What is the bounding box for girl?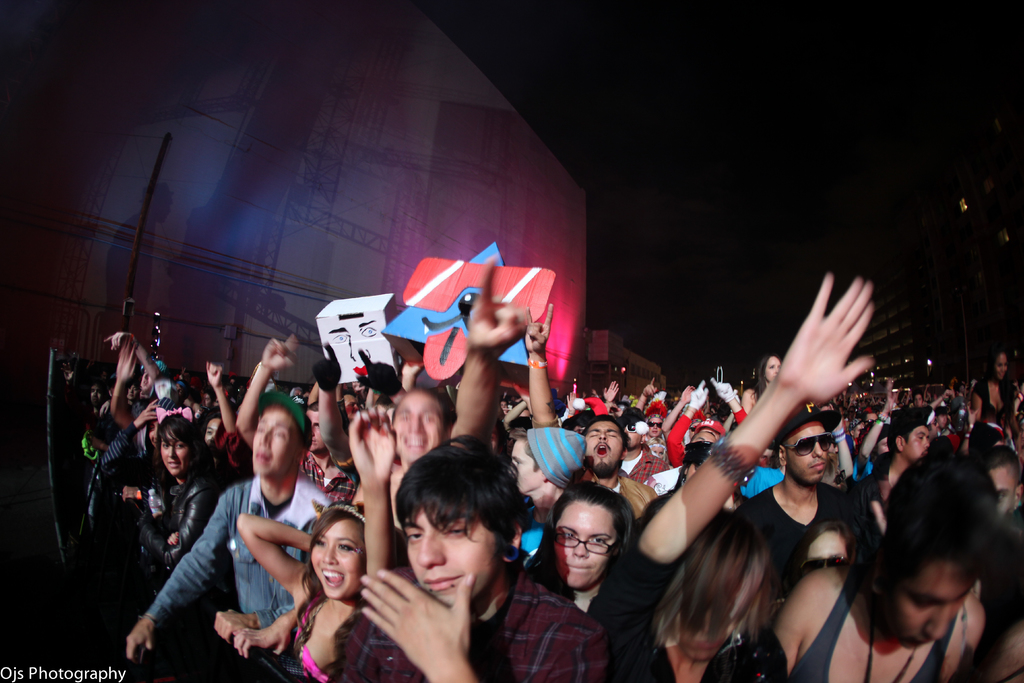
rect(100, 331, 165, 406).
